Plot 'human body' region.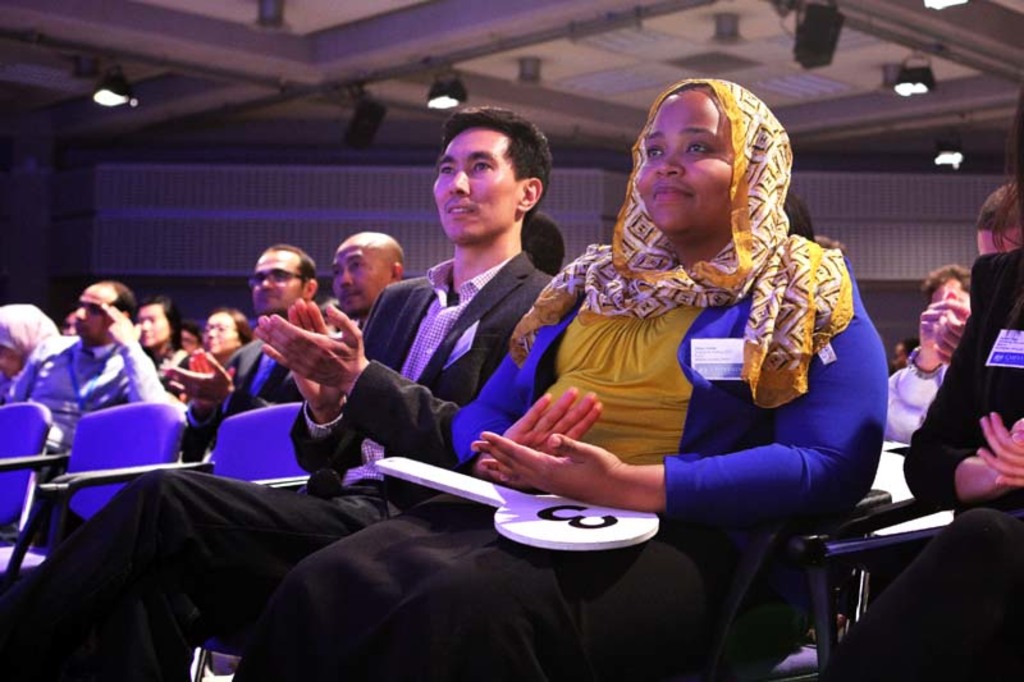
Plotted at rect(817, 243, 1023, 681).
